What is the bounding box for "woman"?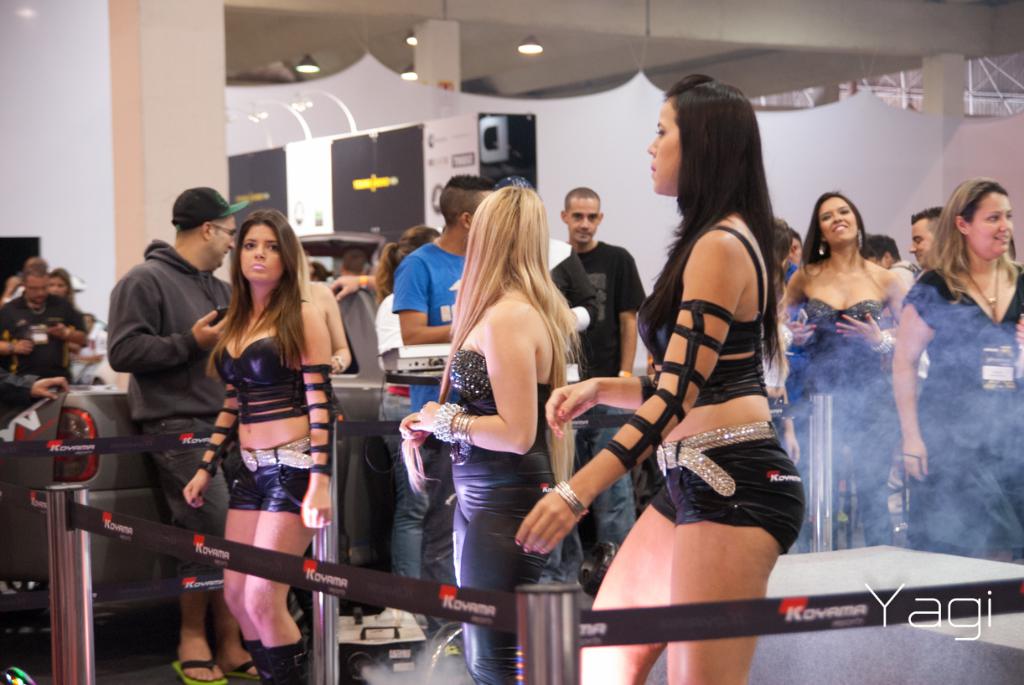
{"left": 511, "top": 69, "right": 809, "bottom": 684}.
